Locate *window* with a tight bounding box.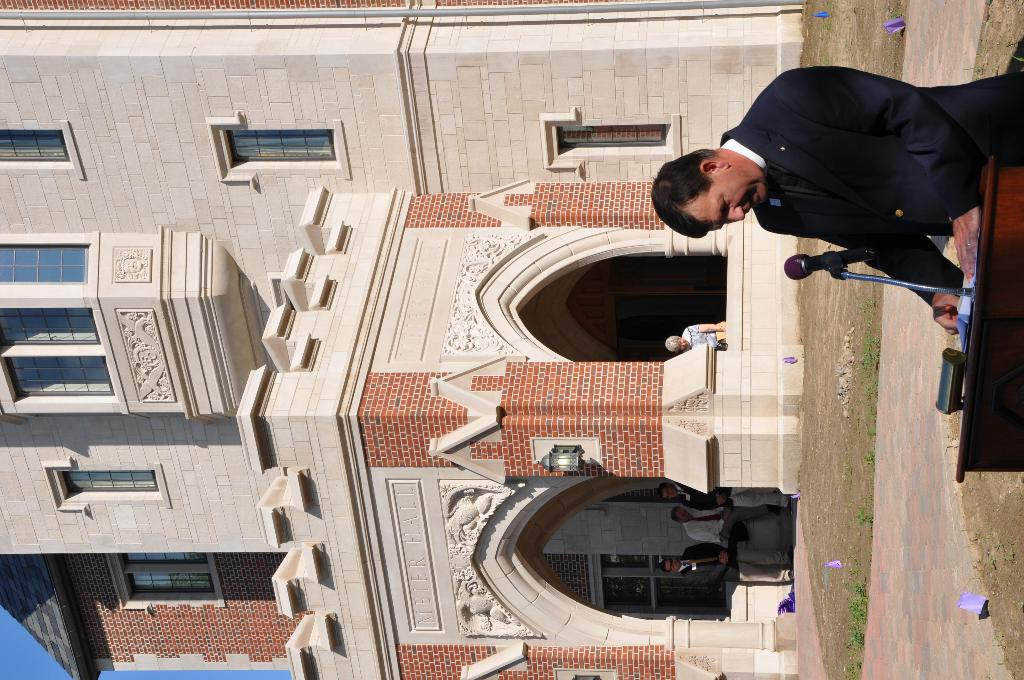
bbox(0, 229, 130, 417).
